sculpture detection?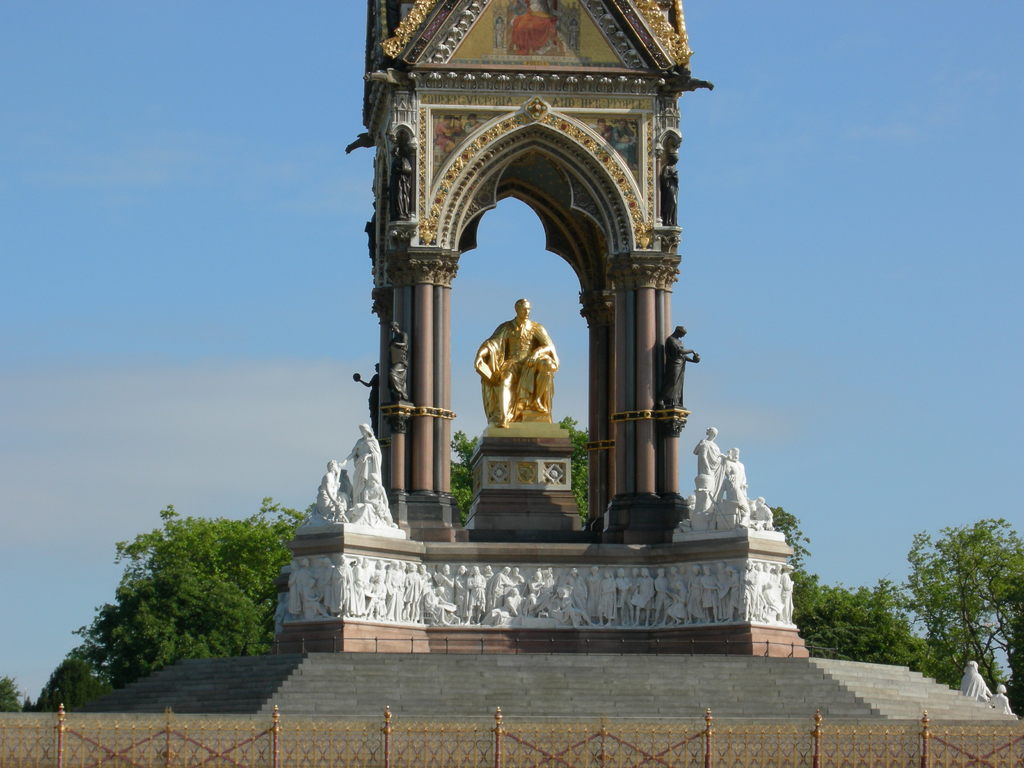
<bbox>356, 353, 381, 428</bbox>
